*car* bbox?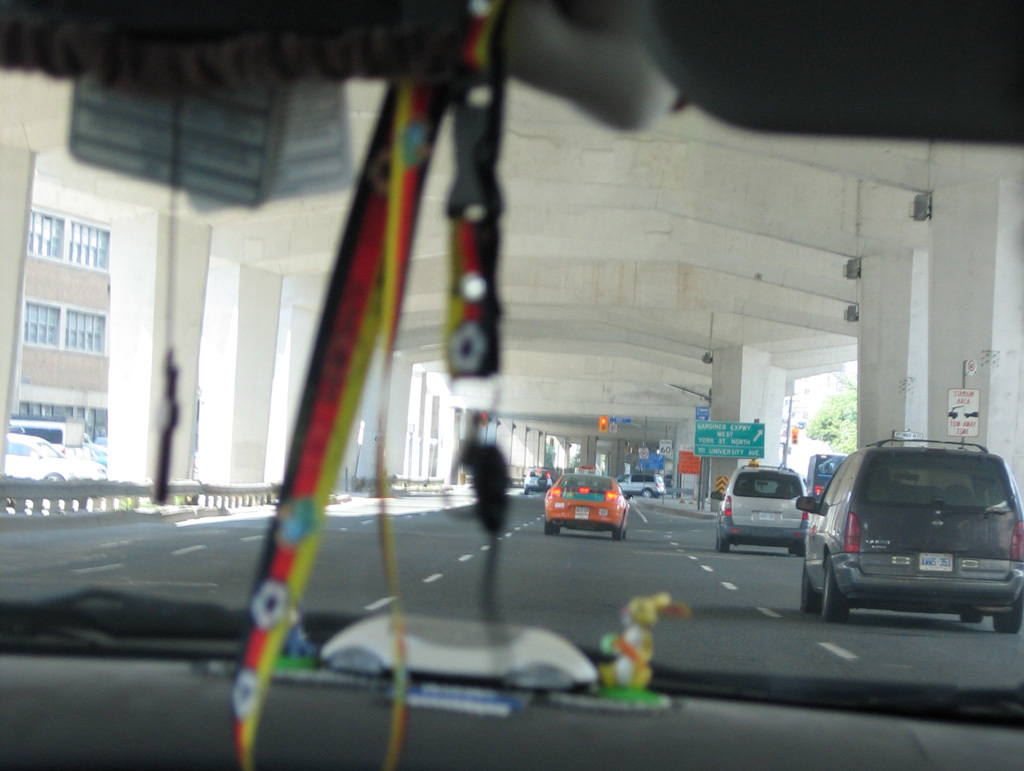
x1=716, y1=465, x2=805, y2=555
